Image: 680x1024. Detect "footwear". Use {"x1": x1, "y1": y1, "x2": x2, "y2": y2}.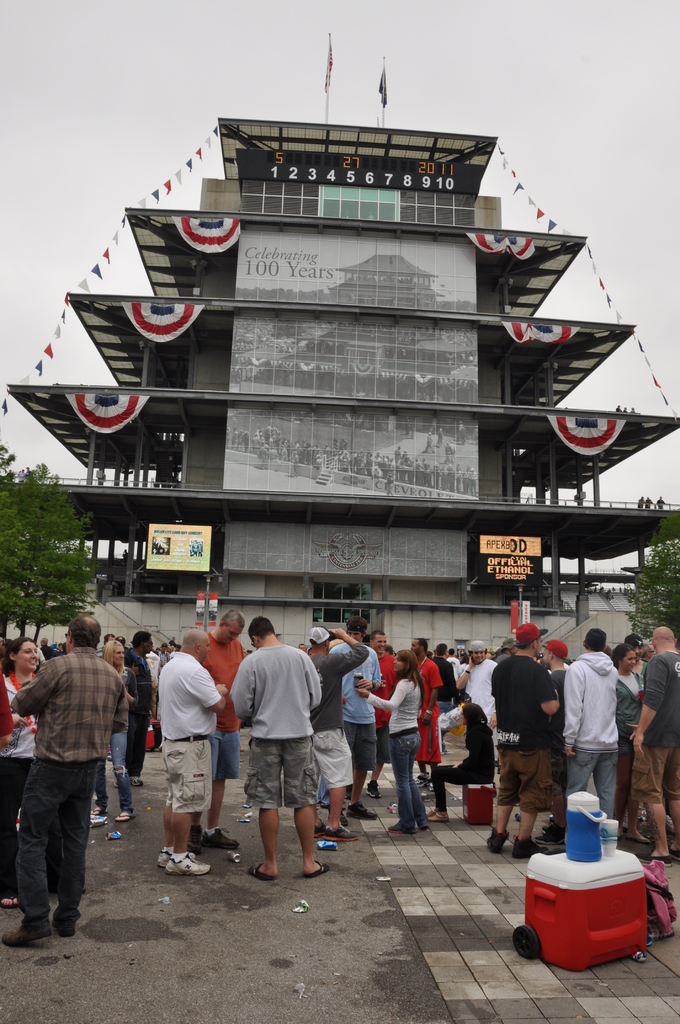
{"x1": 508, "y1": 840, "x2": 535, "y2": 861}.
